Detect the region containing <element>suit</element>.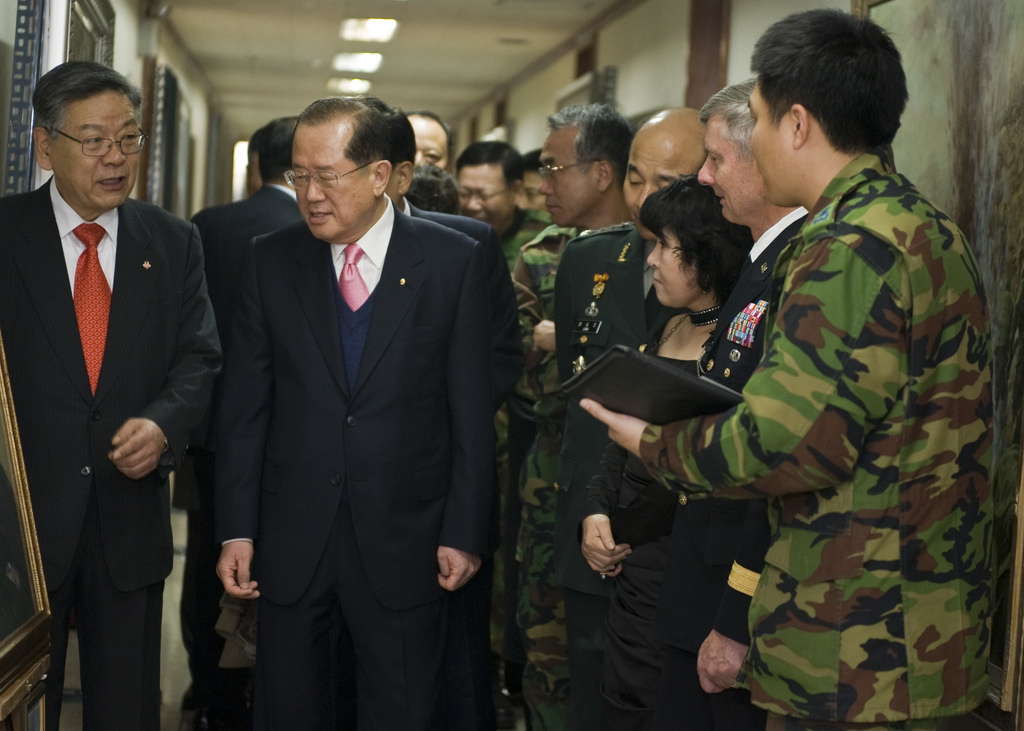
<bbox>551, 220, 656, 730</bbox>.
